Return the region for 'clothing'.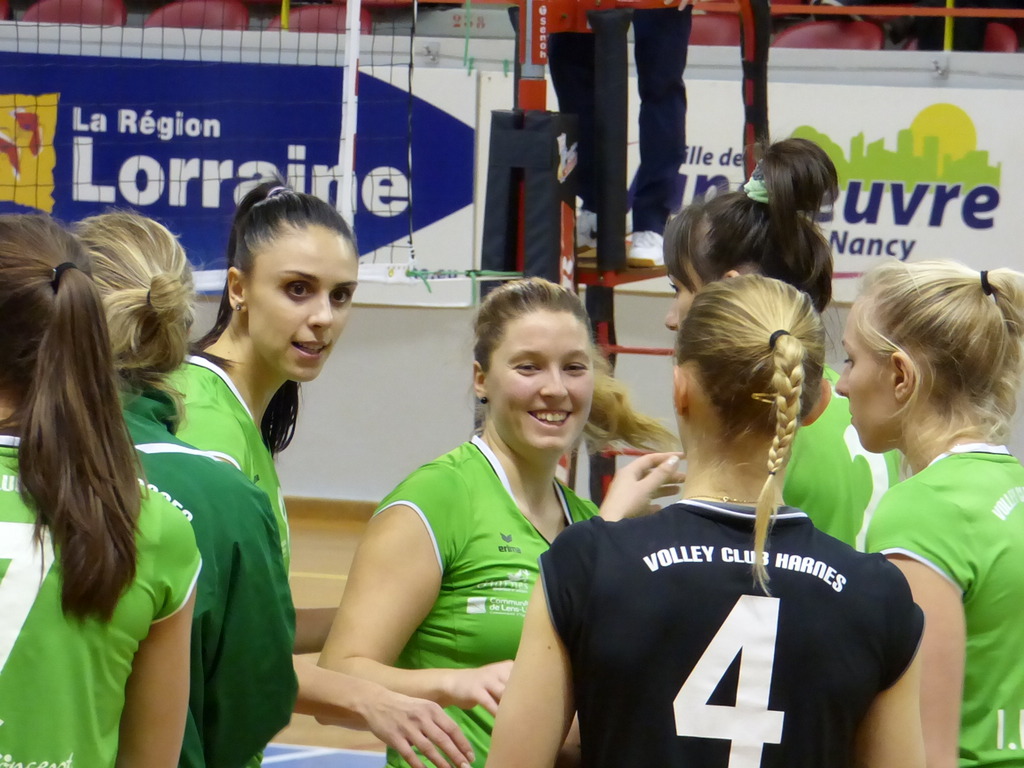
bbox=[97, 387, 300, 767].
